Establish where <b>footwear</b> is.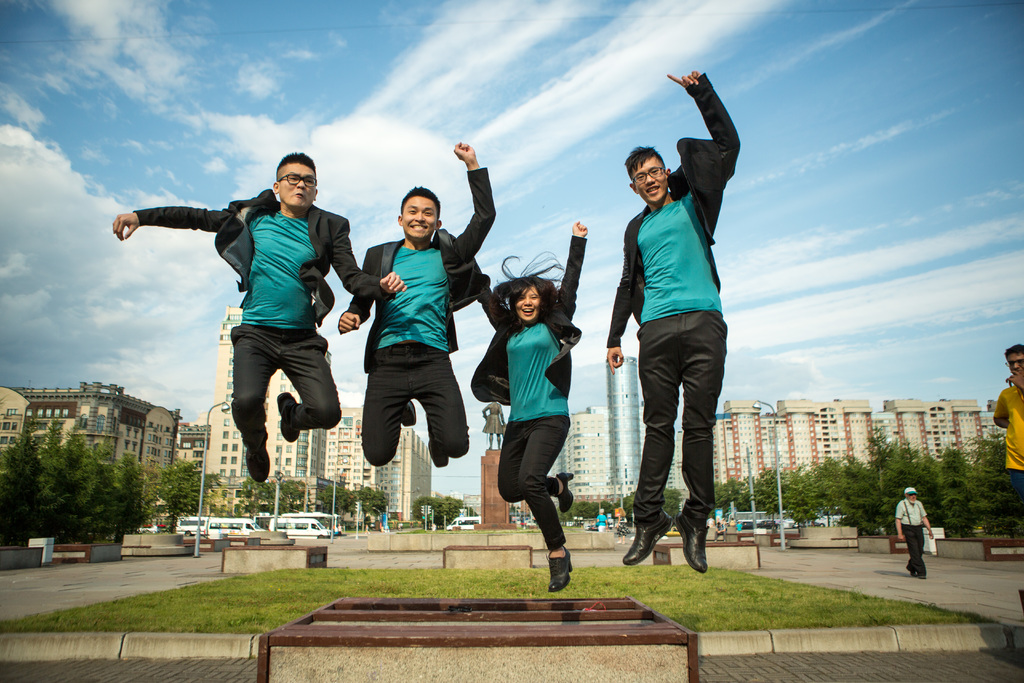
Established at 277 391 302 443.
